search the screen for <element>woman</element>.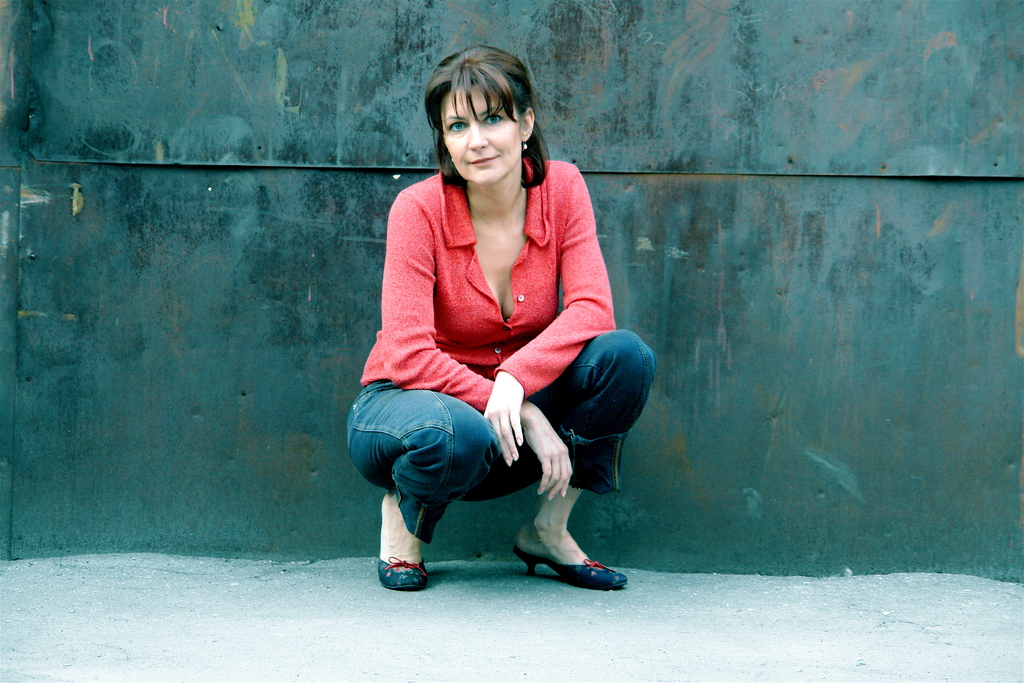
Found at <region>352, 47, 629, 615</region>.
